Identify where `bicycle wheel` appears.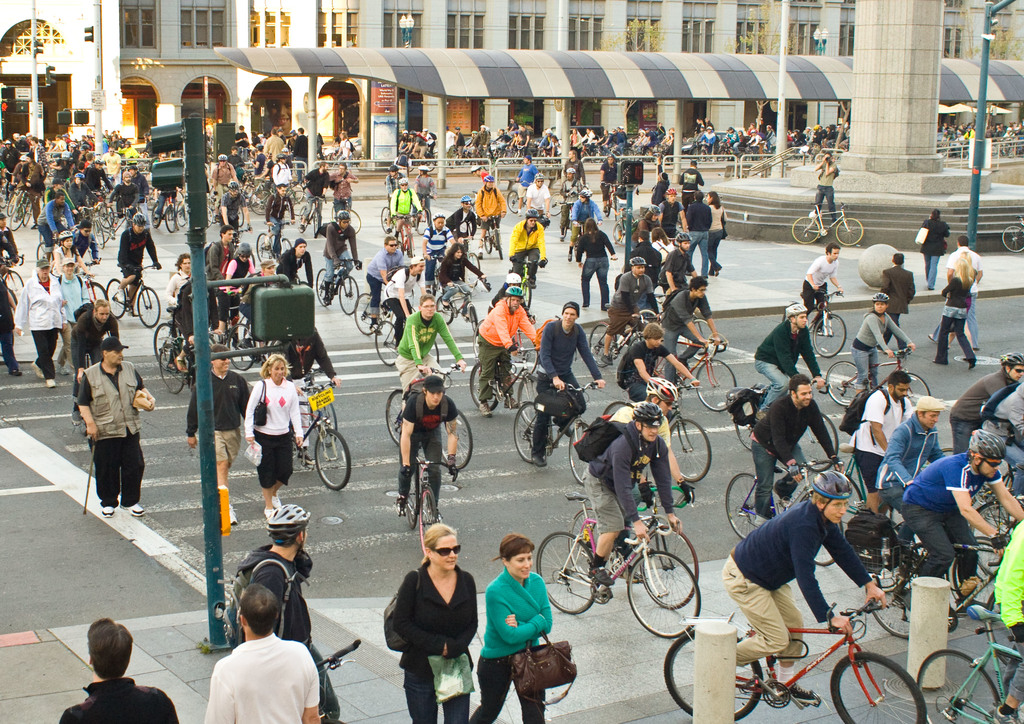
Appears at [814,521,851,568].
